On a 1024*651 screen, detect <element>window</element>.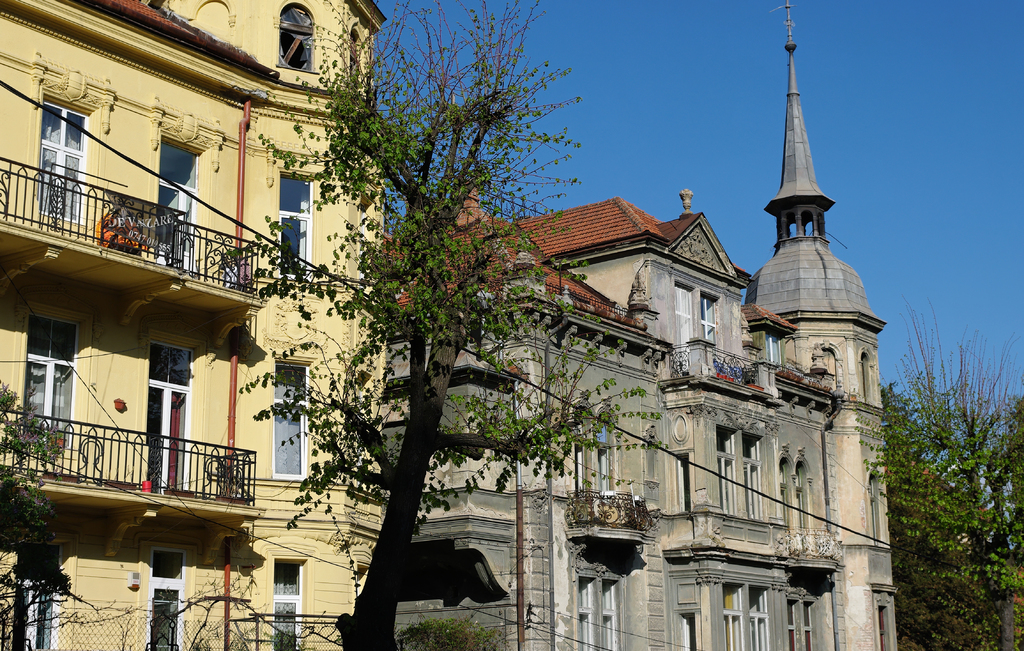
rect(12, 531, 61, 650).
